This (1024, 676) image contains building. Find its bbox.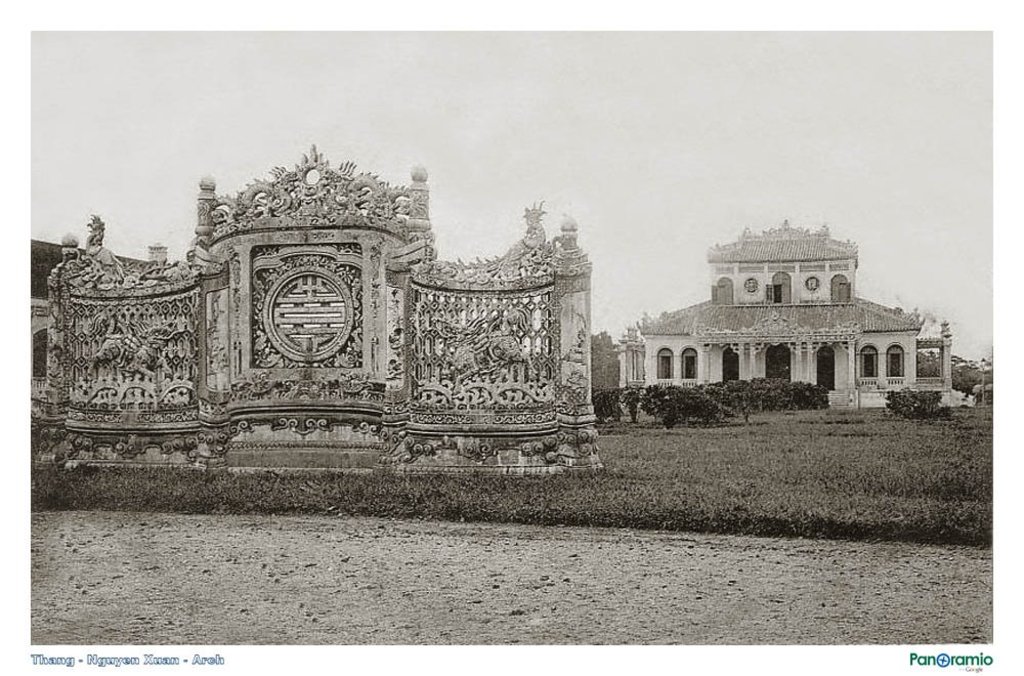
639/228/955/413.
